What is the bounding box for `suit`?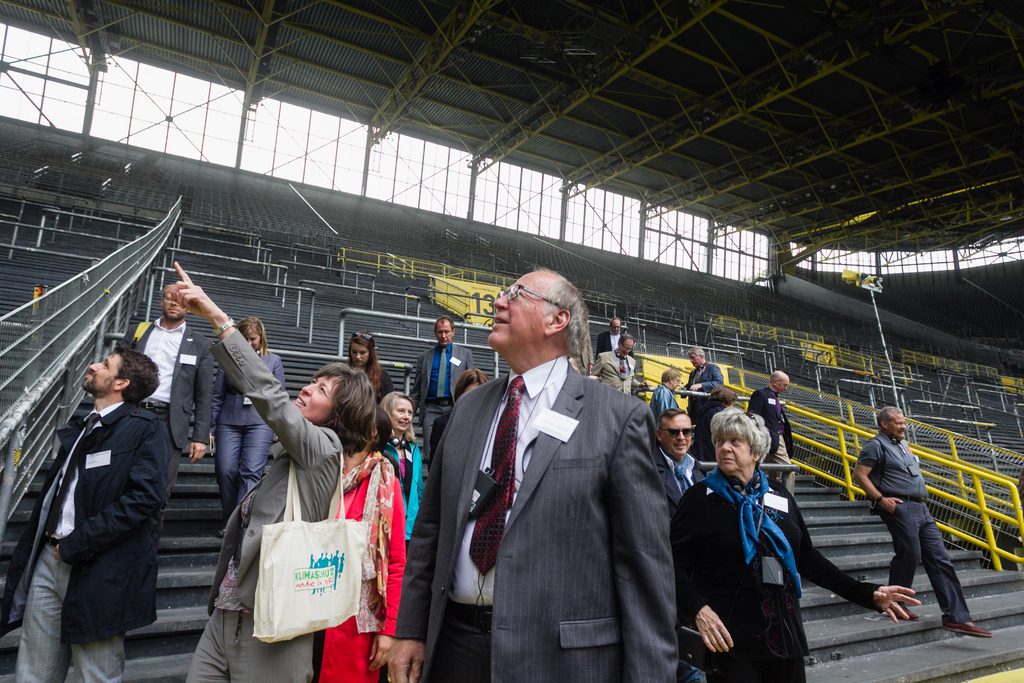
rect(658, 448, 705, 500).
